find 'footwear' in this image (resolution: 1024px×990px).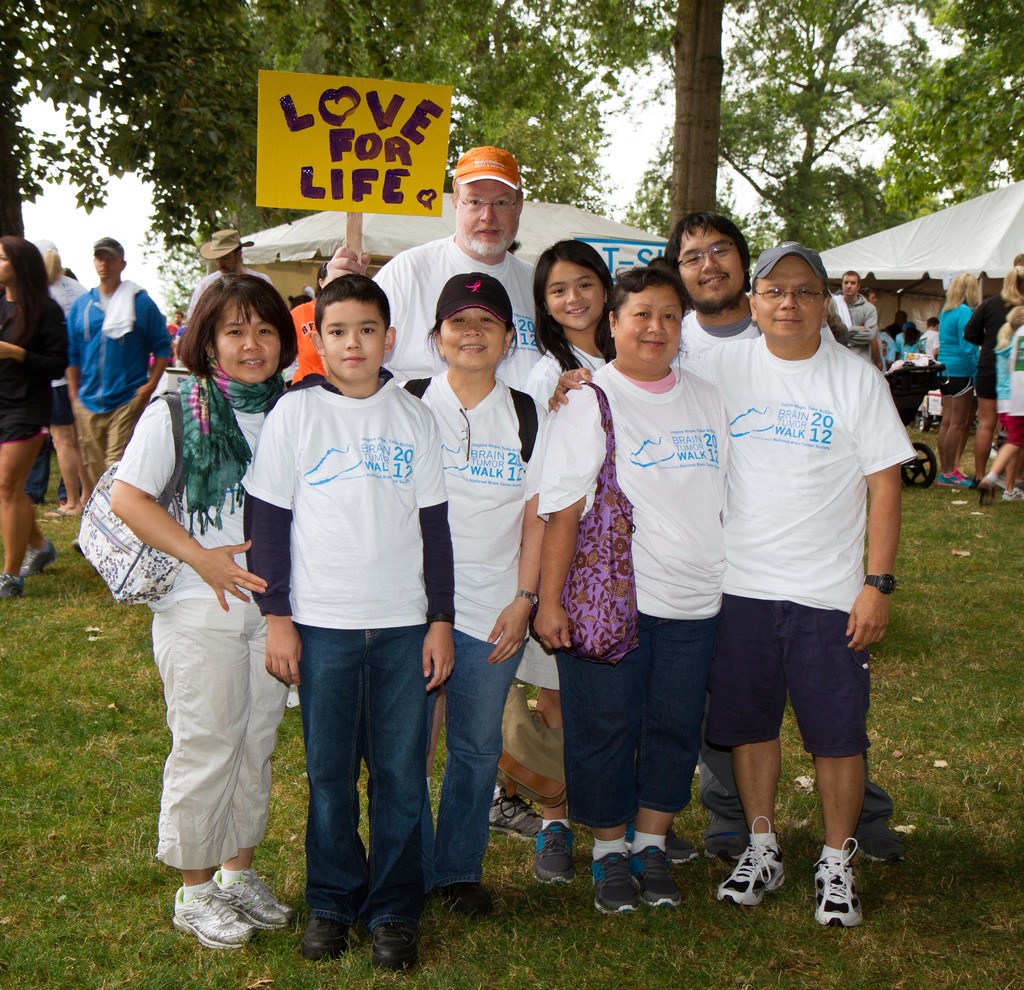
<region>432, 881, 495, 929</region>.
